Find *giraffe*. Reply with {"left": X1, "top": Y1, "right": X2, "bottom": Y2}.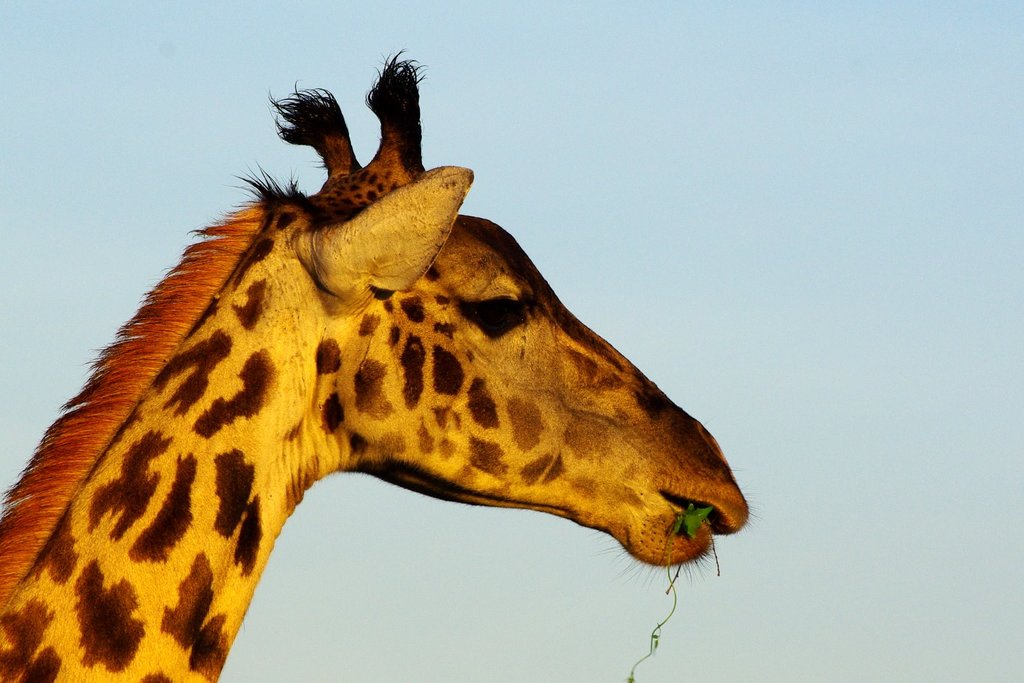
{"left": 56, "top": 69, "right": 739, "bottom": 682}.
